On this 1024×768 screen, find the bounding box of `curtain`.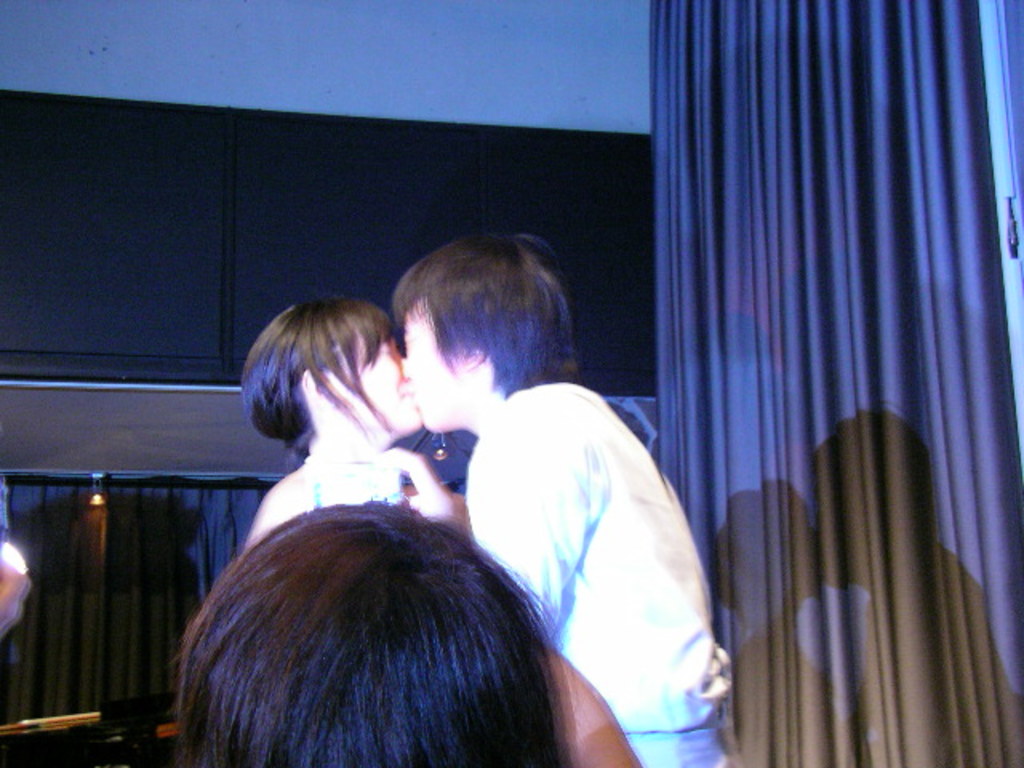
Bounding box: [left=610, top=0, right=987, bottom=736].
